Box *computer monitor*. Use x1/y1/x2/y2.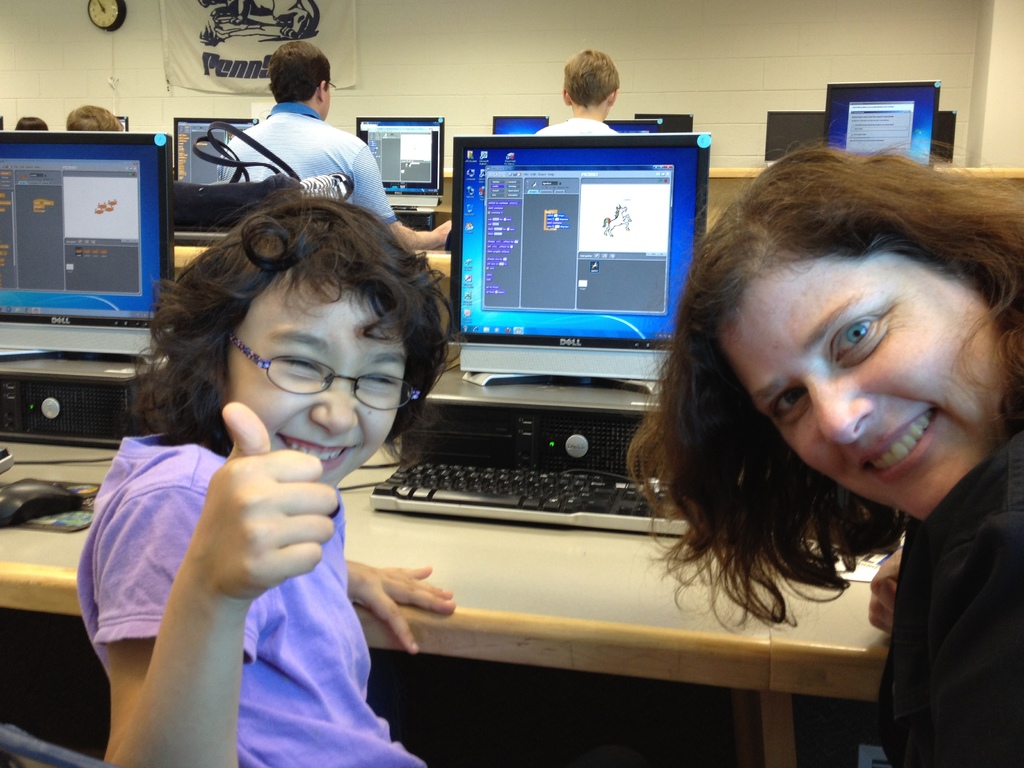
822/79/938/172.
